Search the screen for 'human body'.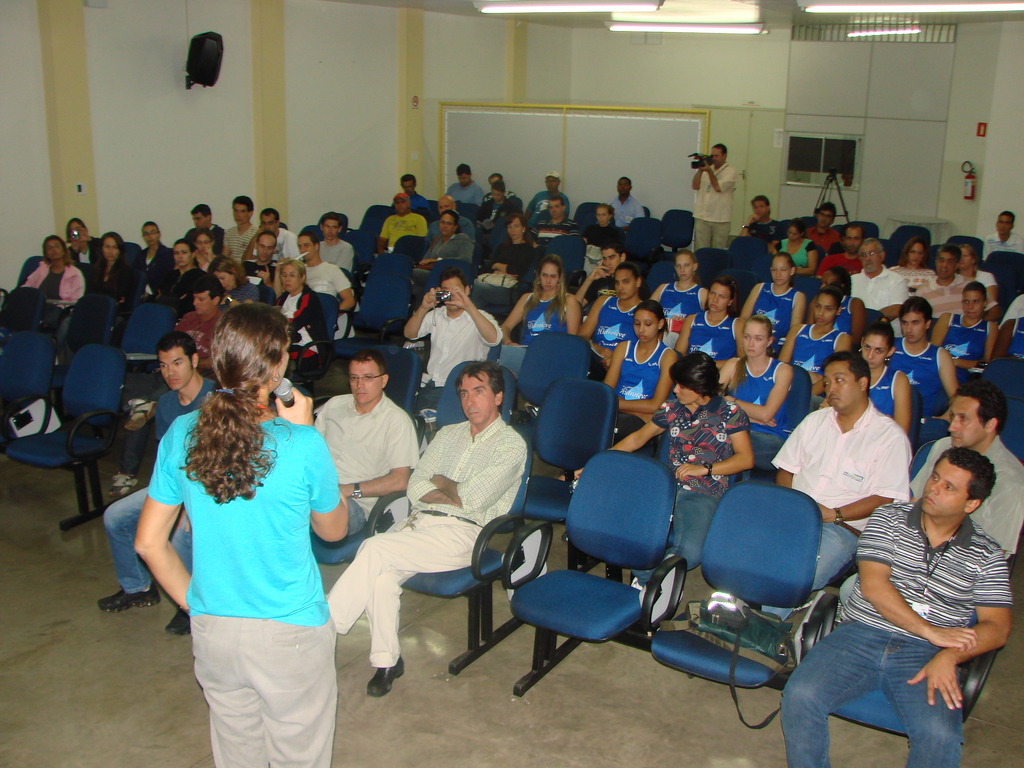
Found at bbox(613, 179, 644, 230).
